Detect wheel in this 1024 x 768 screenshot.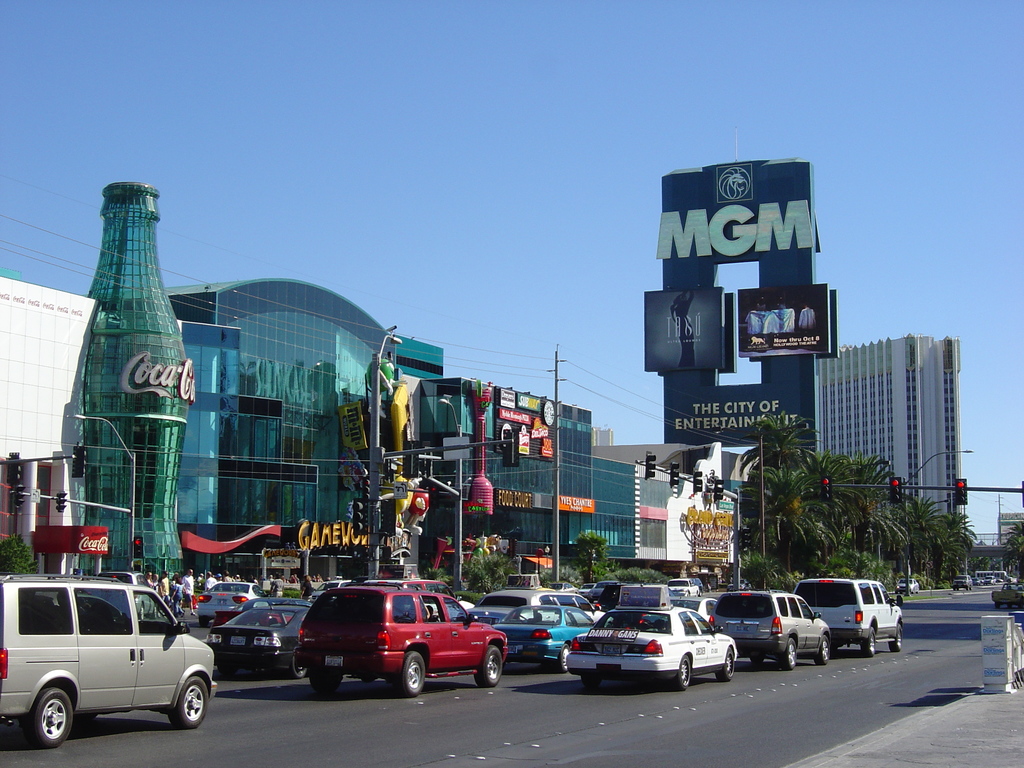
Detection: bbox(310, 664, 339, 689).
